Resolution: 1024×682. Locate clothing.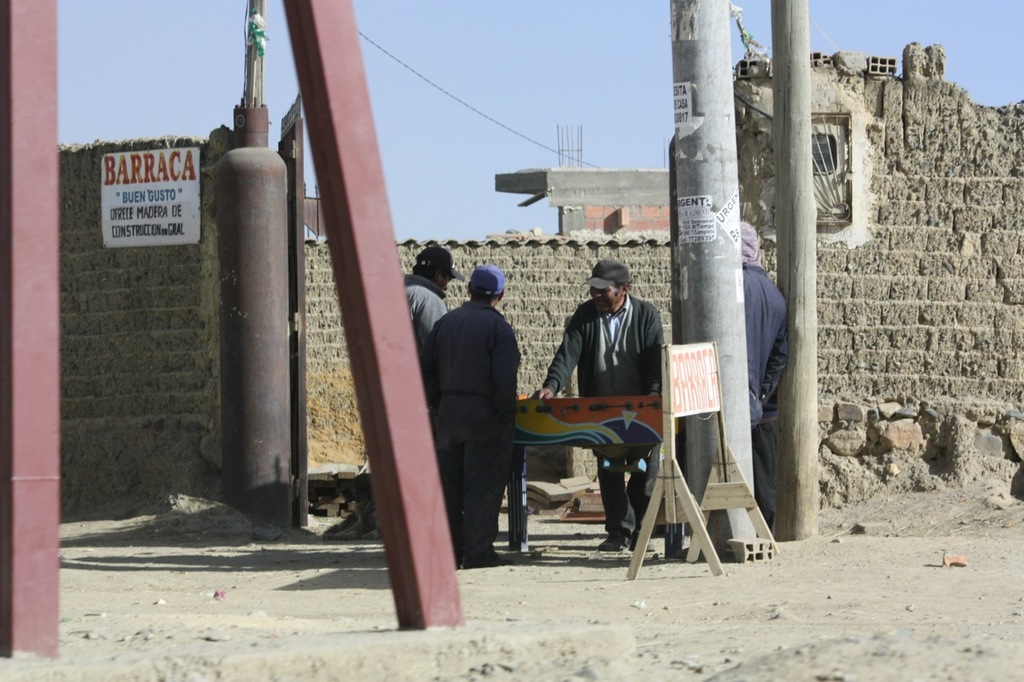
[745, 263, 794, 539].
